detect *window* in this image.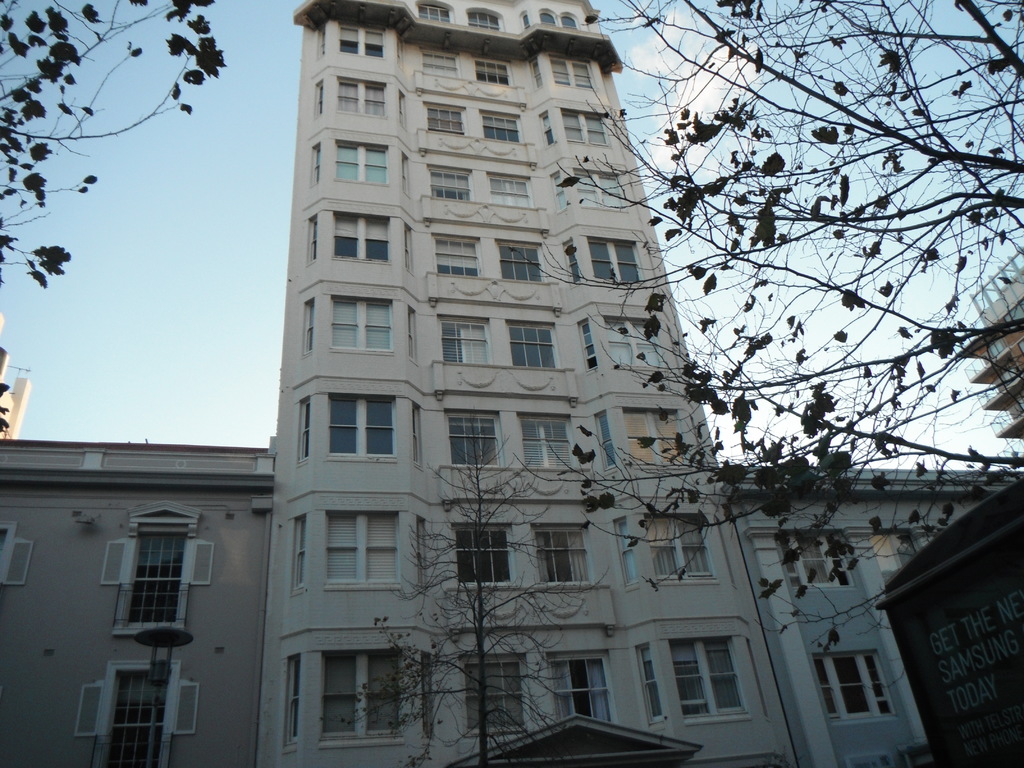
Detection: 433/162/476/202.
